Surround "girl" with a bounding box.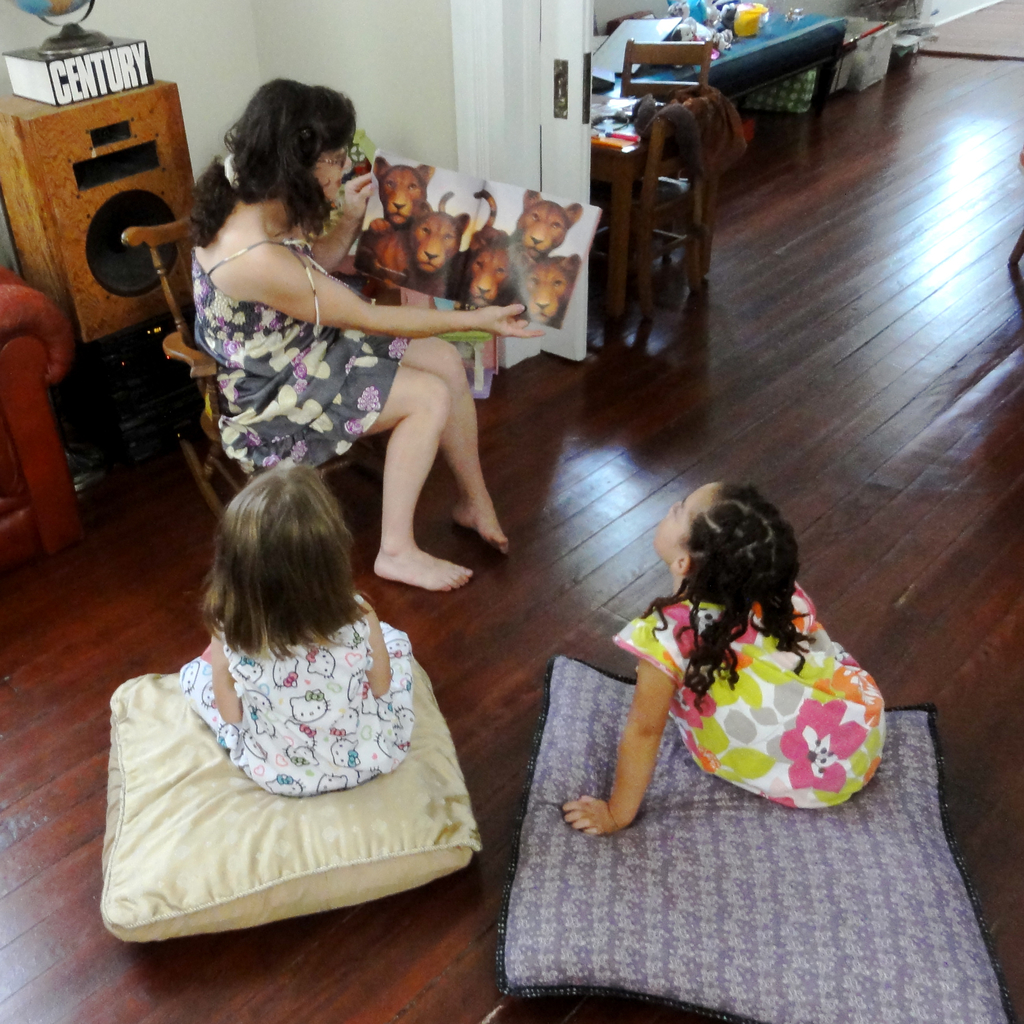
<region>191, 78, 544, 593</region>.
